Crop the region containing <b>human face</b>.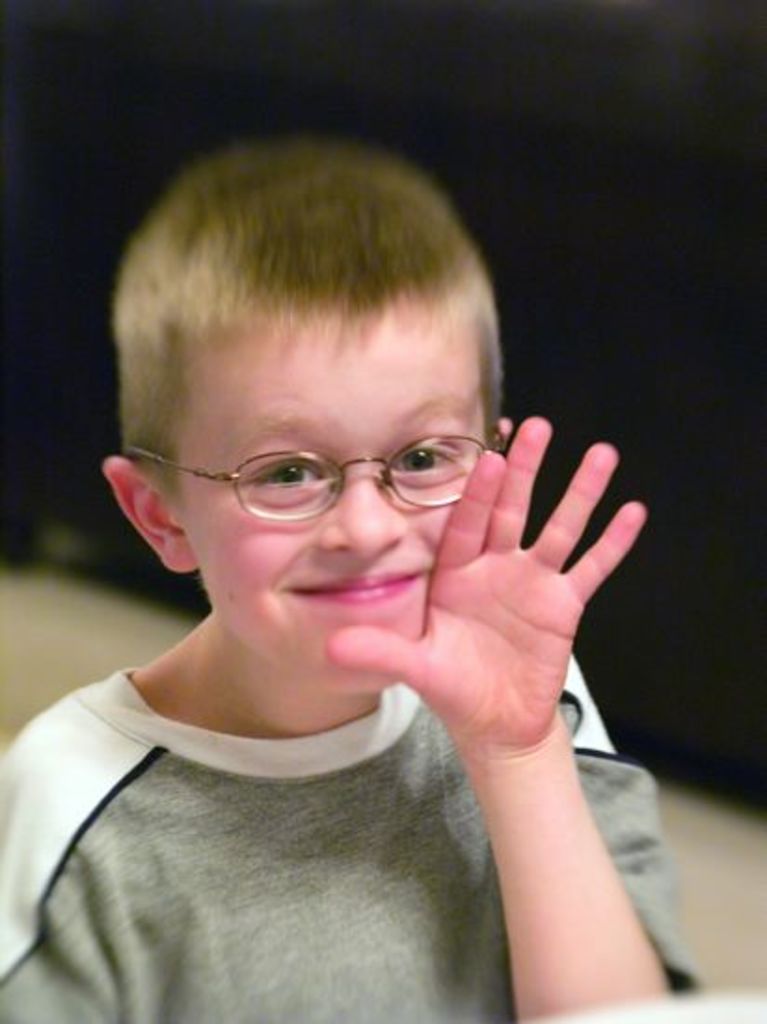
Crop region: {"x1": 197, "y1": 311, "x2": 484, "y2": 698}.
